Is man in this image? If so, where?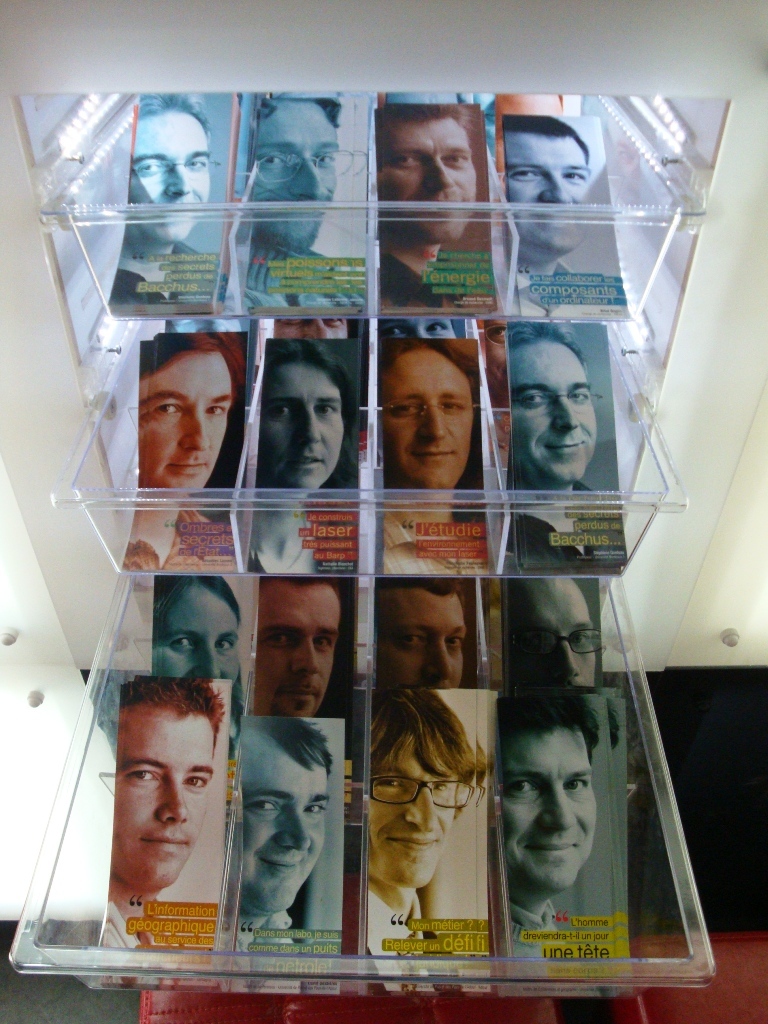
Yes, at 503,582,605,686.
